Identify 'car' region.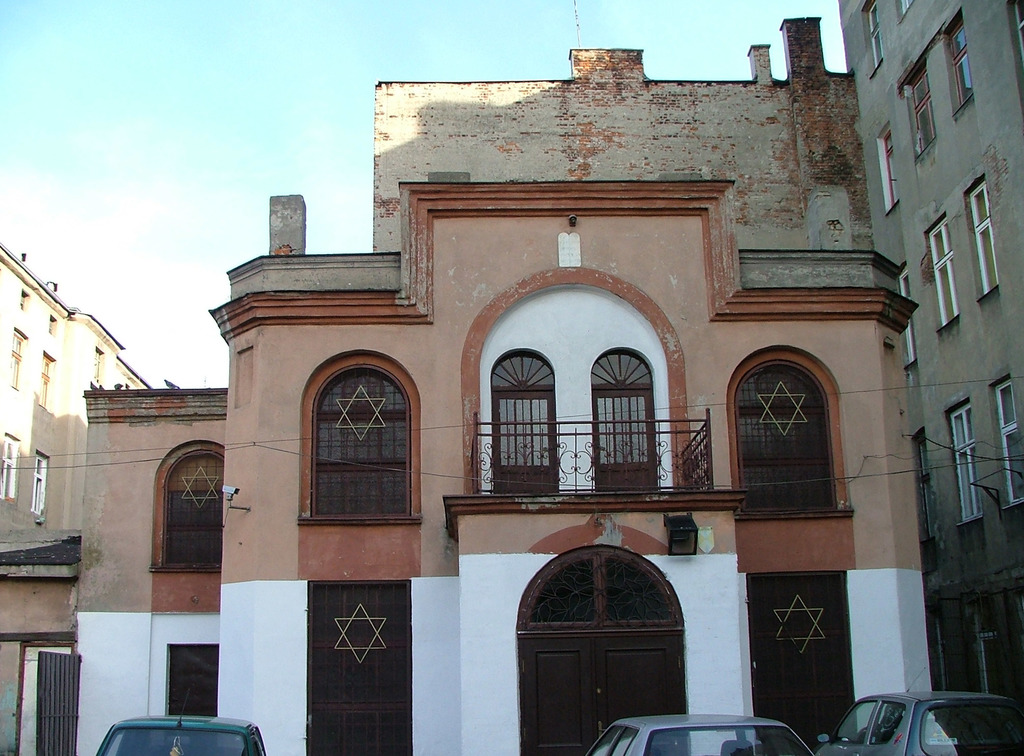
Region: (x1=819, y1=661, x2=1023, y2=755).
